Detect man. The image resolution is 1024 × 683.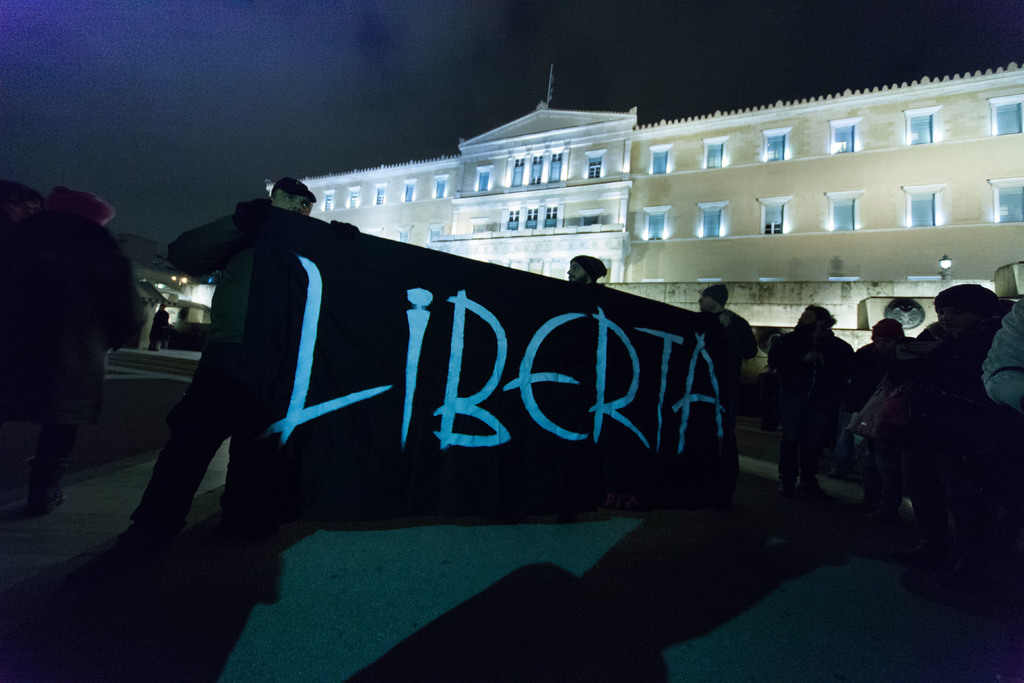
x1=566 y1=253 x2=609 y2=286.
